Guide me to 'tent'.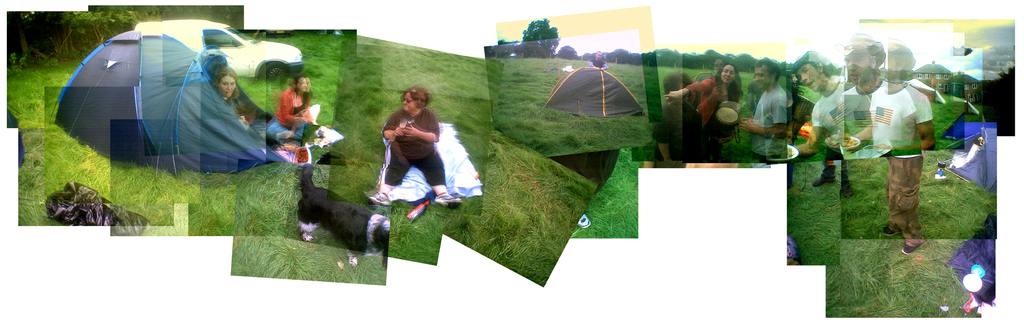
Guidance: (x1=544, y1=67, x2=646, y2=118).
